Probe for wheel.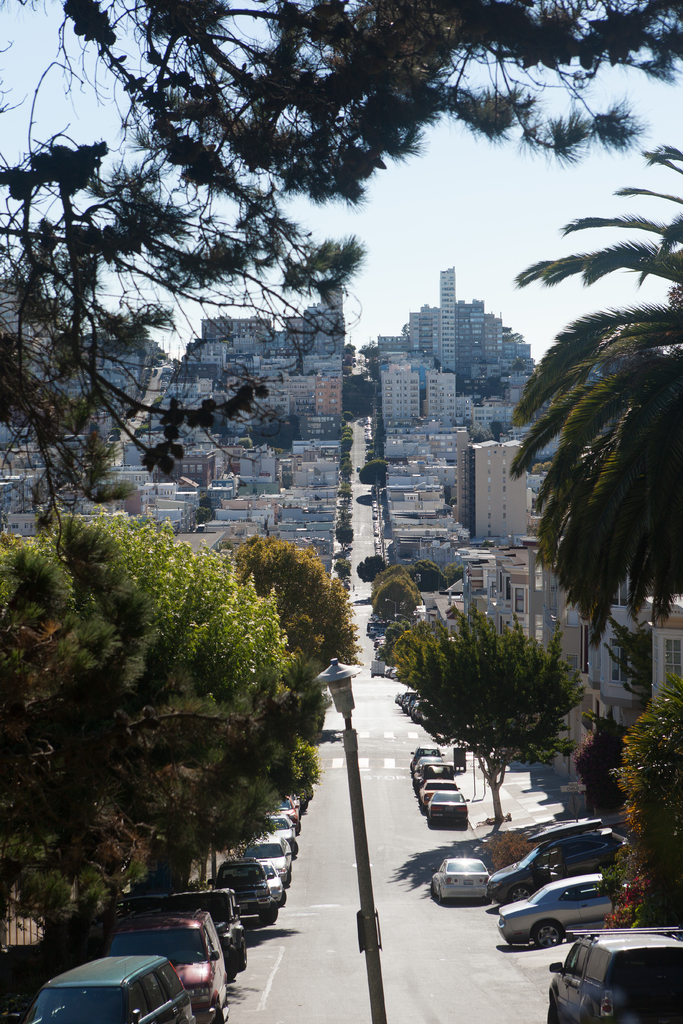
Probe result: detection(283, 870, 291, 884).
